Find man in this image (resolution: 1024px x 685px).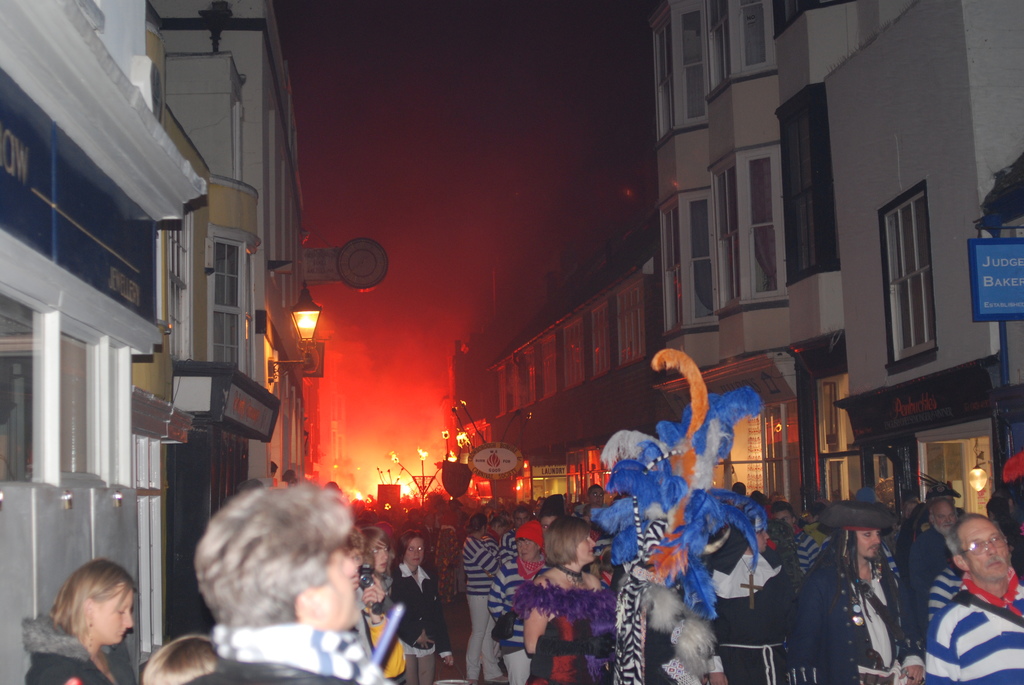
913:494:958:627.
